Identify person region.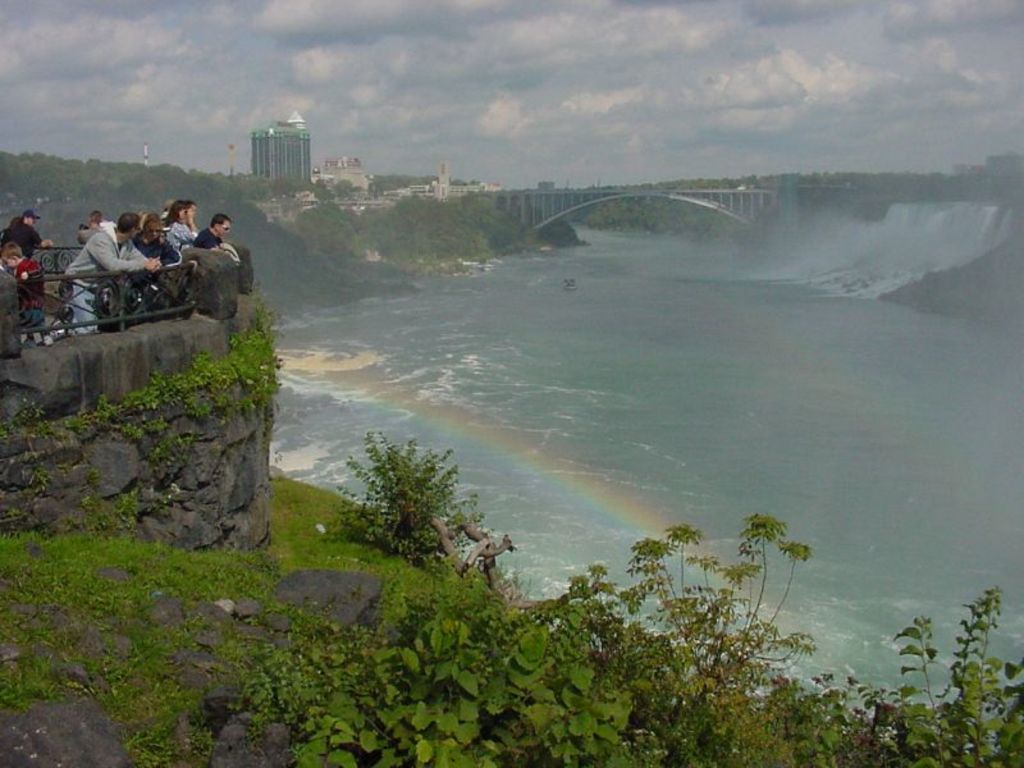
Region: detection(195, 212, 246, 265).
